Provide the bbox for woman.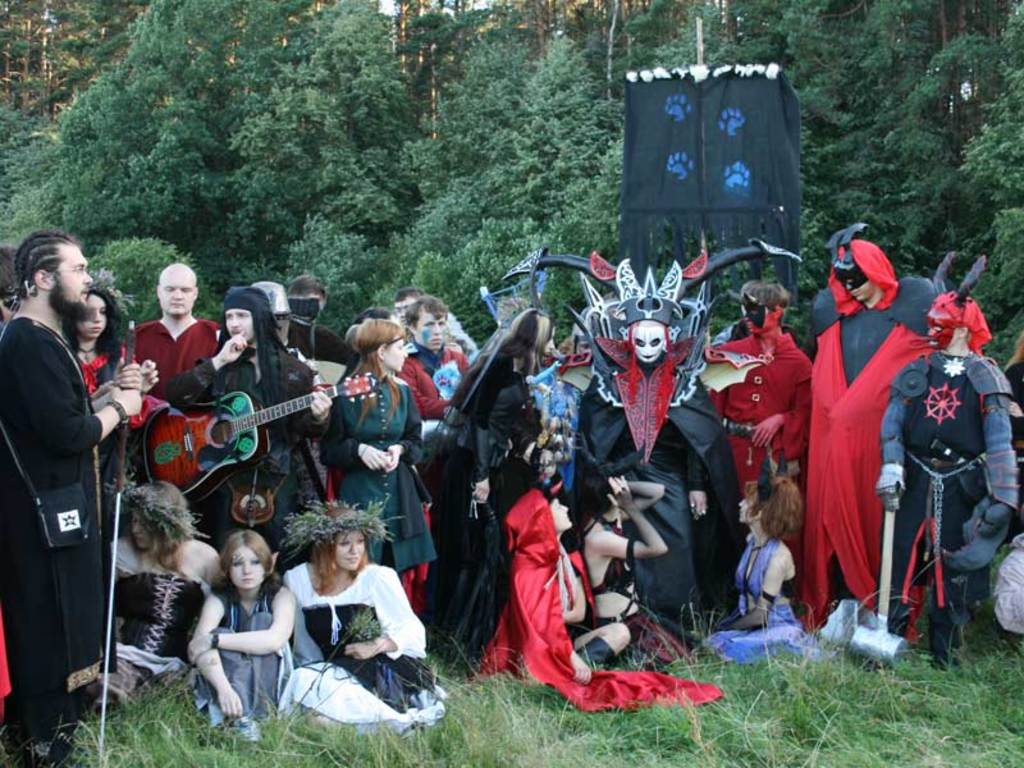
x1=703, y1=471, x2=841, y2=666.
